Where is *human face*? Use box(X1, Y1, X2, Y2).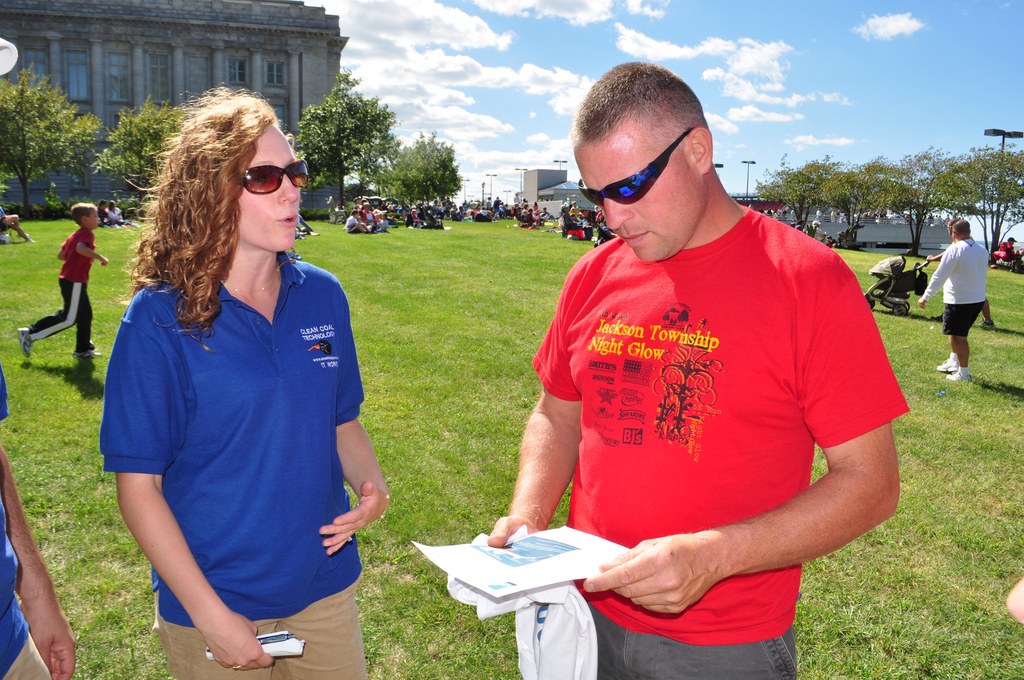
box(573, 146, 692, 260).
